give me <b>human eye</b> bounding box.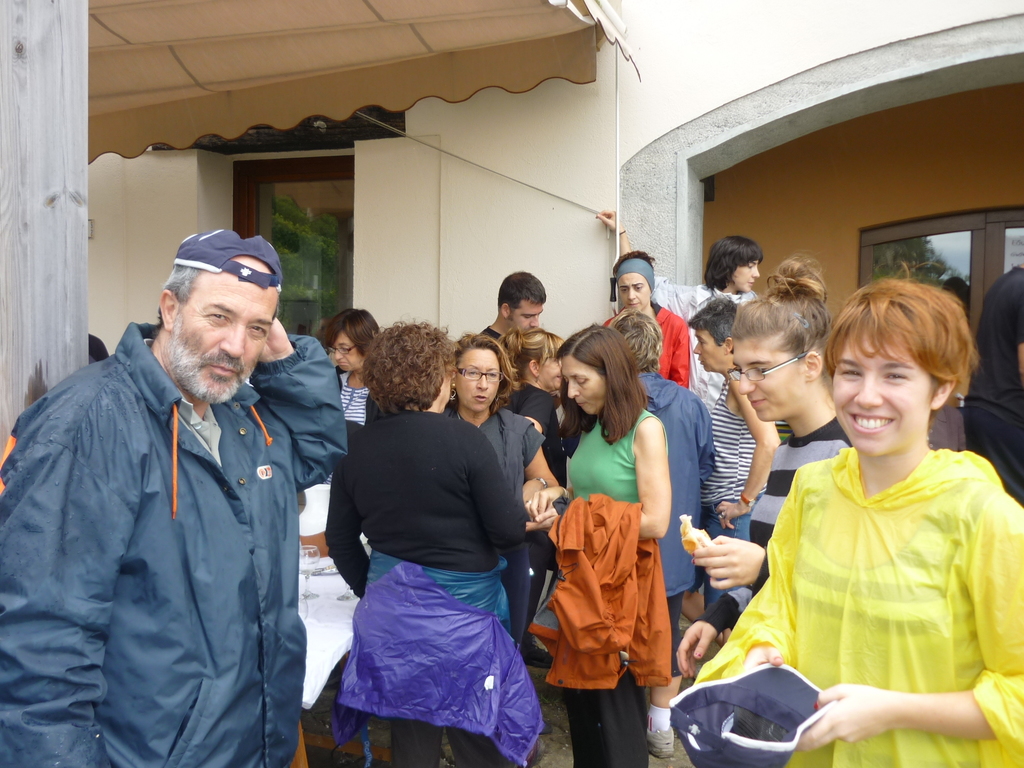
left=488, top=369, right=498, bottom=381.
